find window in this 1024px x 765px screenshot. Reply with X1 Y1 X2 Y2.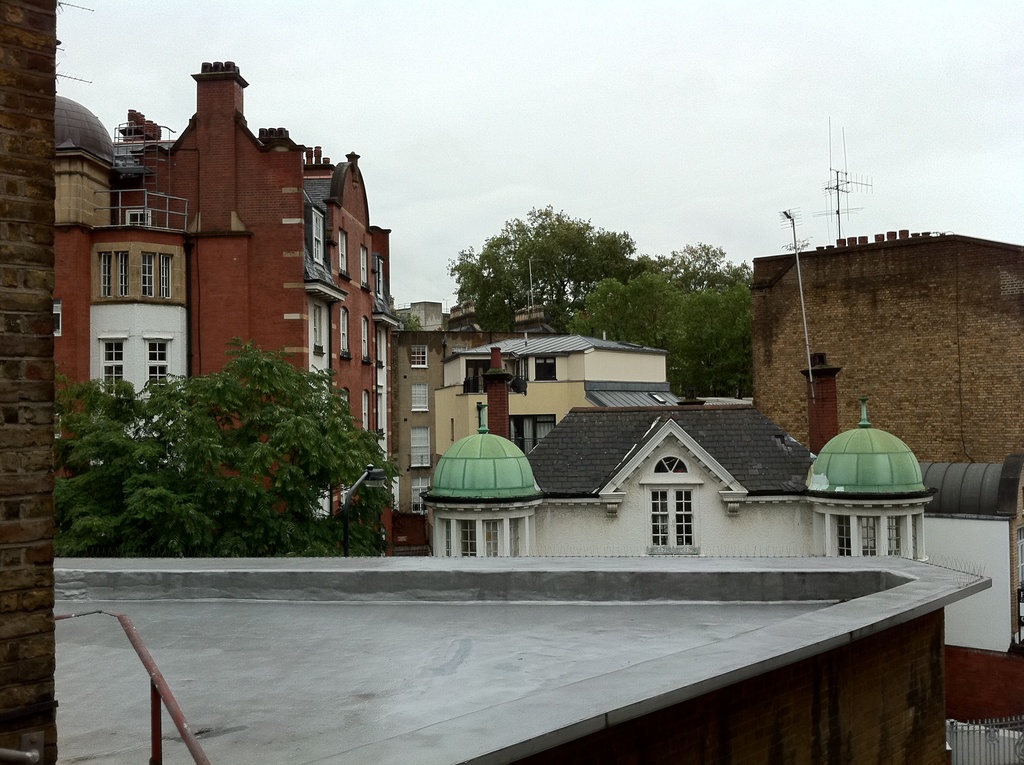
358 318 369 364.
